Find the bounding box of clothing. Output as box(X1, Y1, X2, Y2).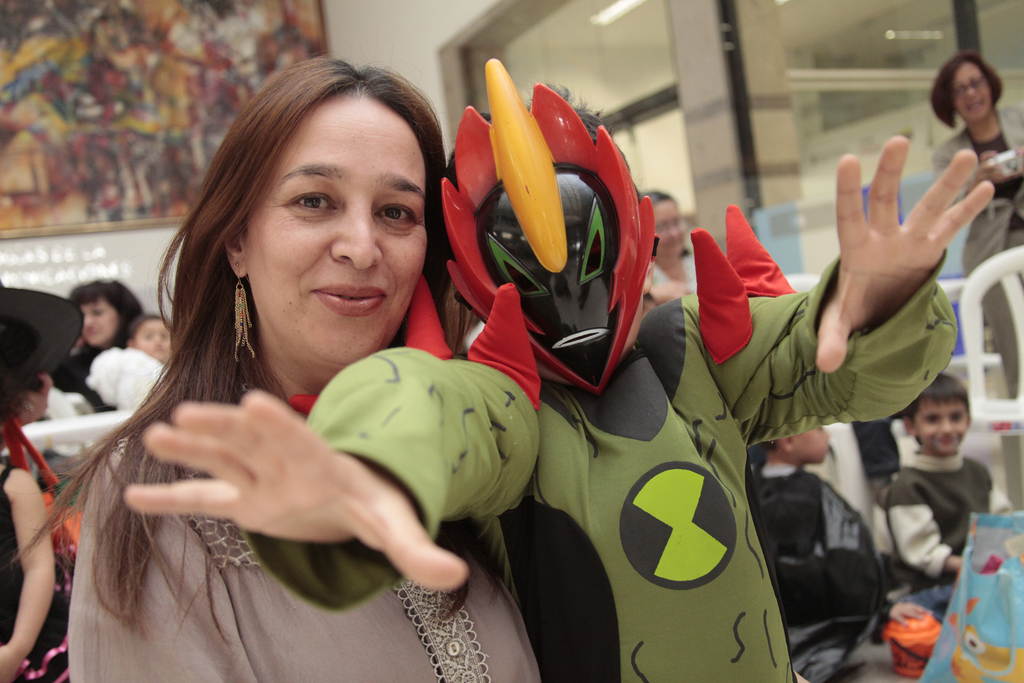
box(69, 342, 166, 404).
